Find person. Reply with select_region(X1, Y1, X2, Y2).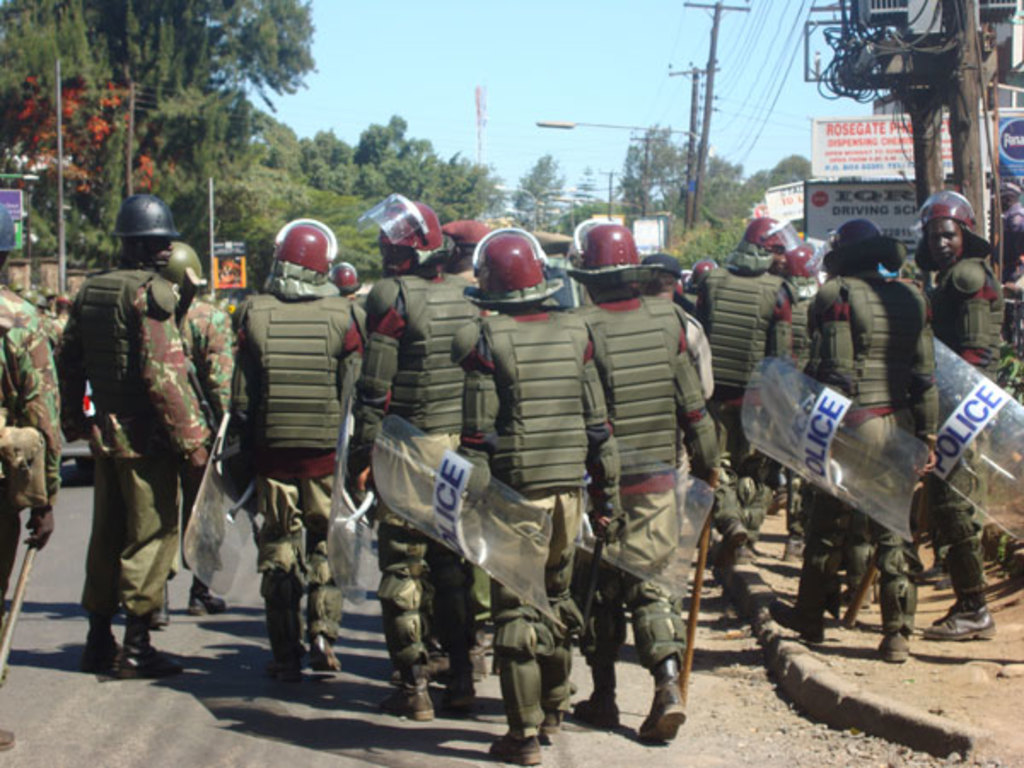
select_region(452, 230, 633, 759).
